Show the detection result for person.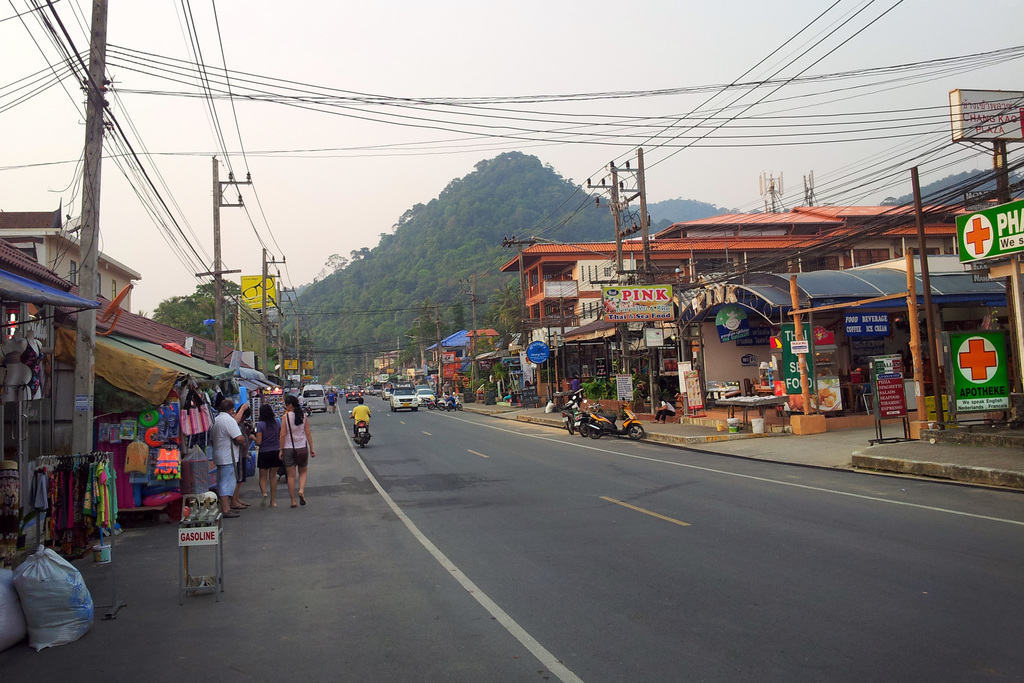
Rect(503, 386, 512, 402).
